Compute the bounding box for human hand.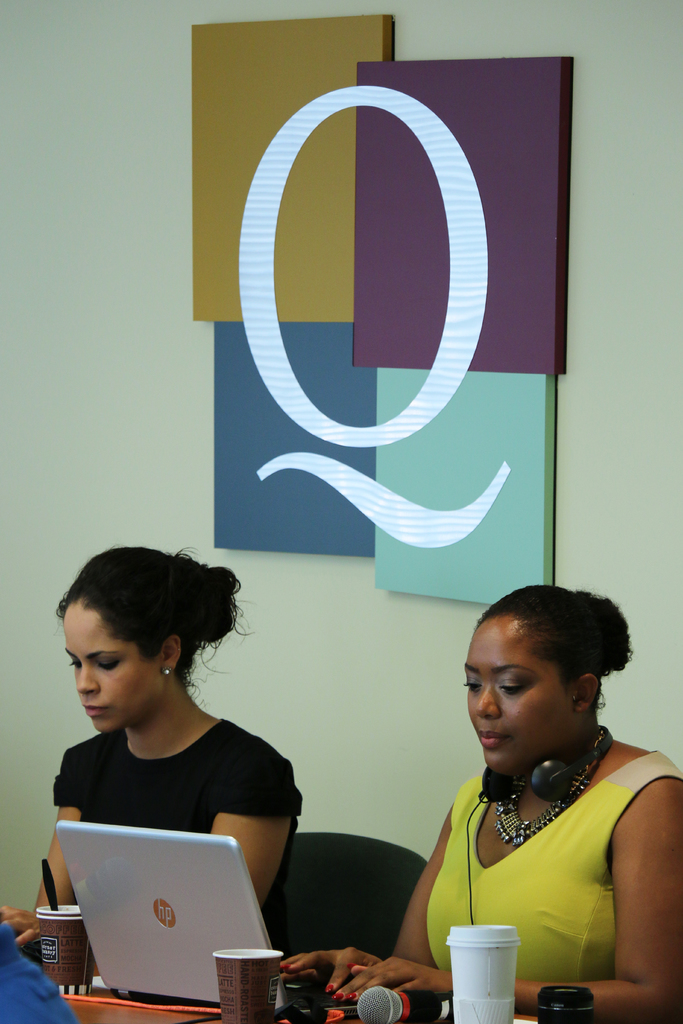
[0,904,44,953].
